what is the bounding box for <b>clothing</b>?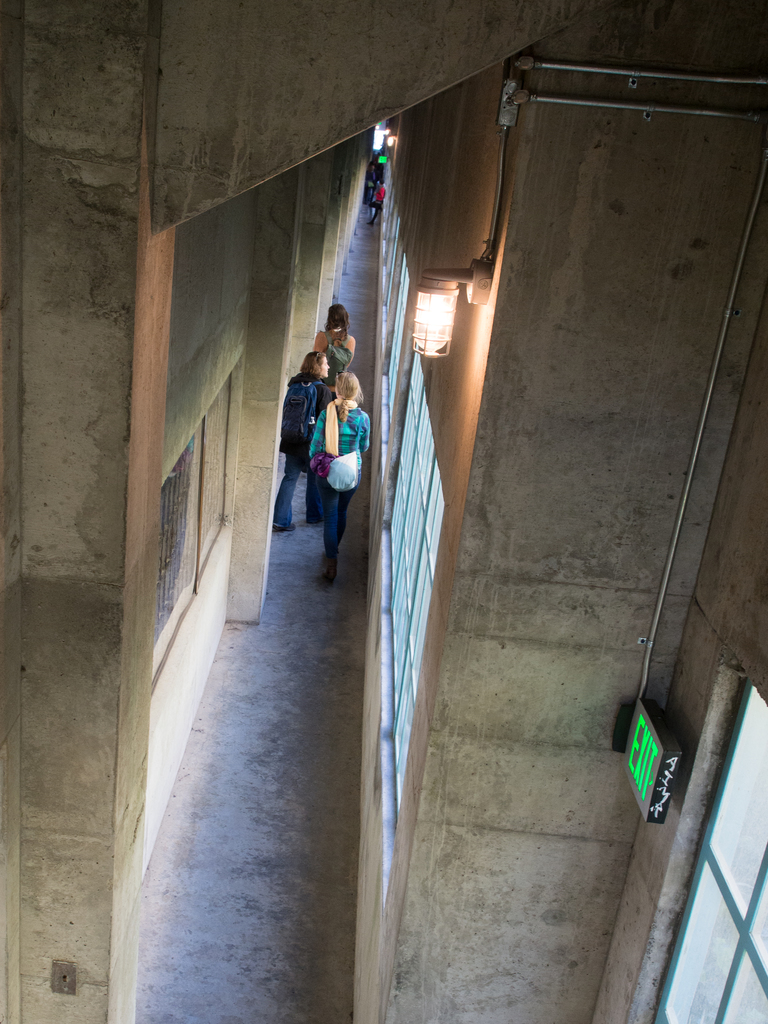
bbox=[314, 326, 357, 378].
